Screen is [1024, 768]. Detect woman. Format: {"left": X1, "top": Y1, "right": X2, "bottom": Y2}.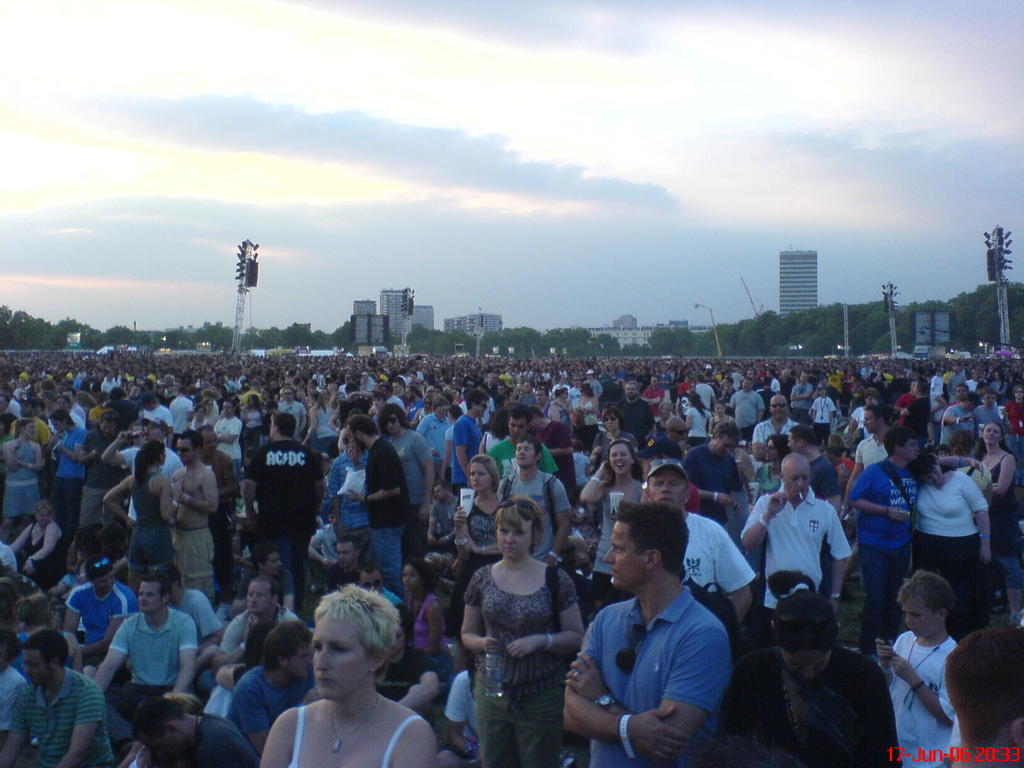
{"left": 591, "top": 404, "right": 635, "bottom": 474}.
